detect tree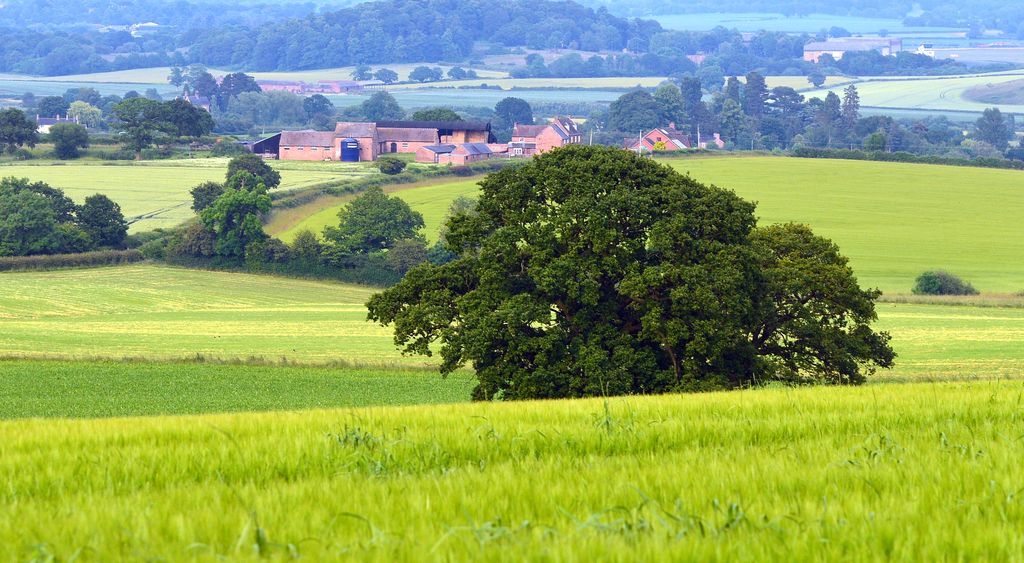
select_region(372, 65, 393, 79)
